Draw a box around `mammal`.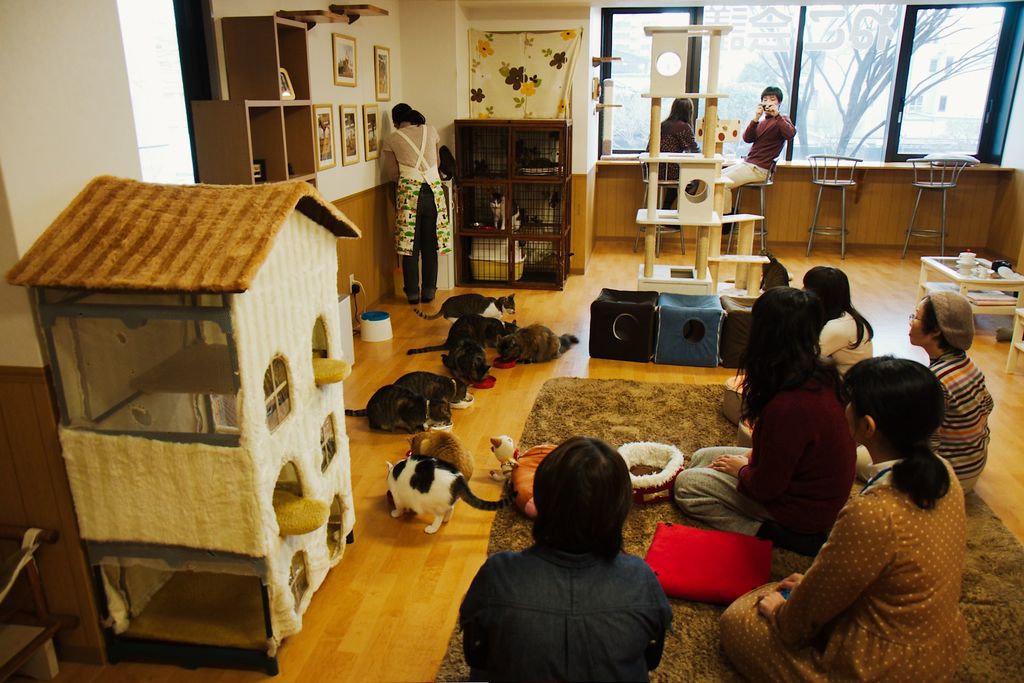
x1=405 y1=294 x2=514 y2=327.
